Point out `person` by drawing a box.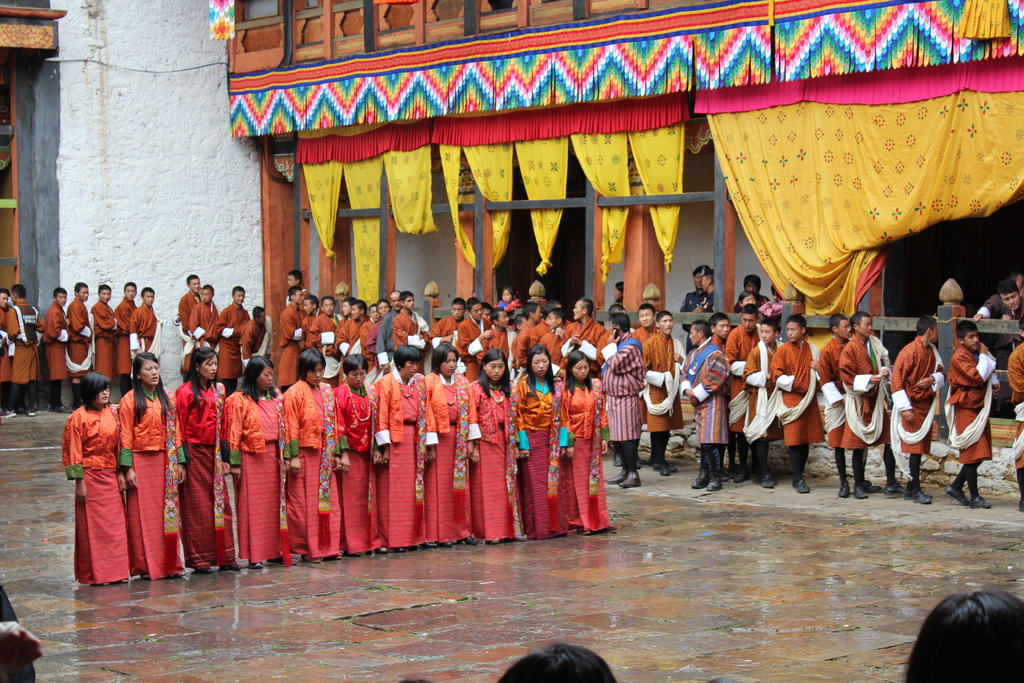
Rect(504, 346, 568, 536).
